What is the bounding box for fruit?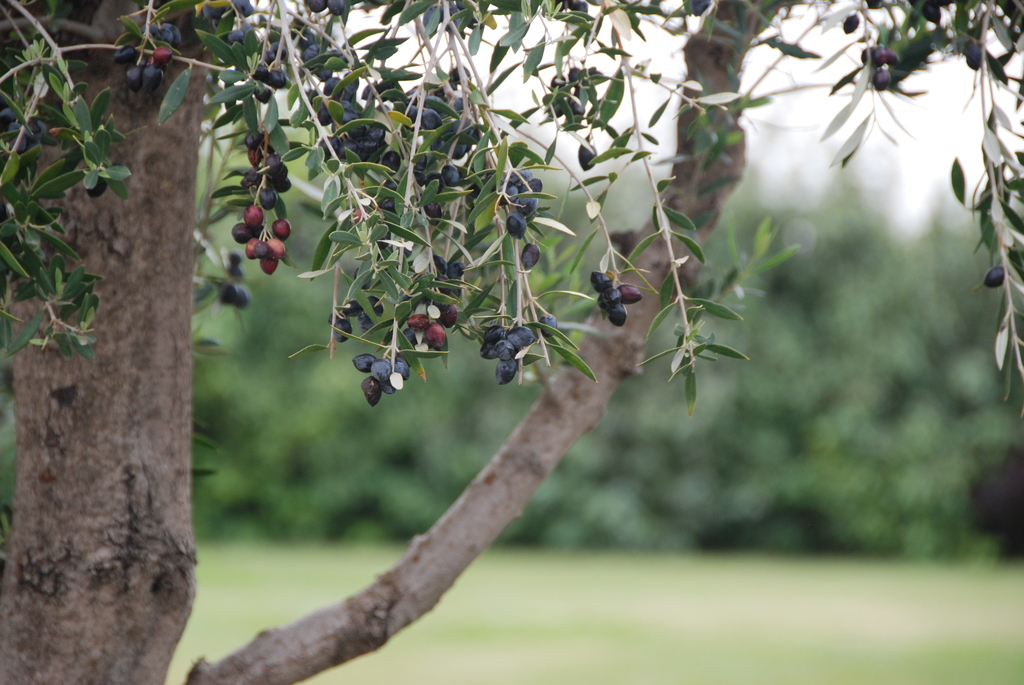
x1=578, y1=140, x2=599, y2=173.
